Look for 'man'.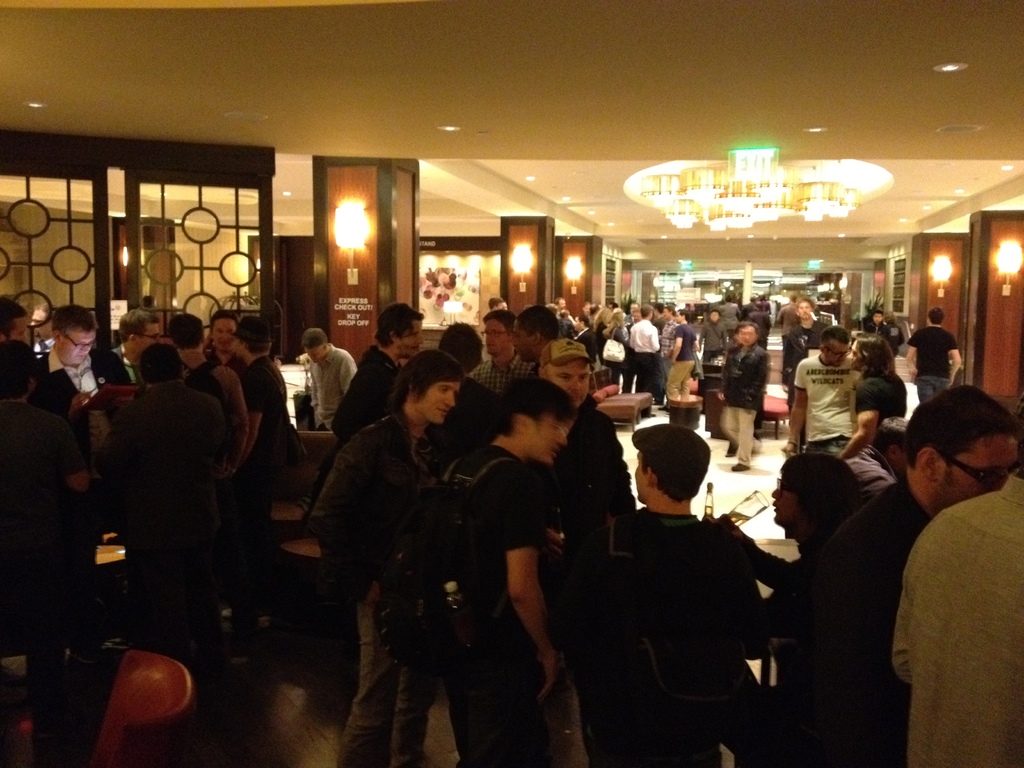
Found: locate(335, 300, 422, 447).
